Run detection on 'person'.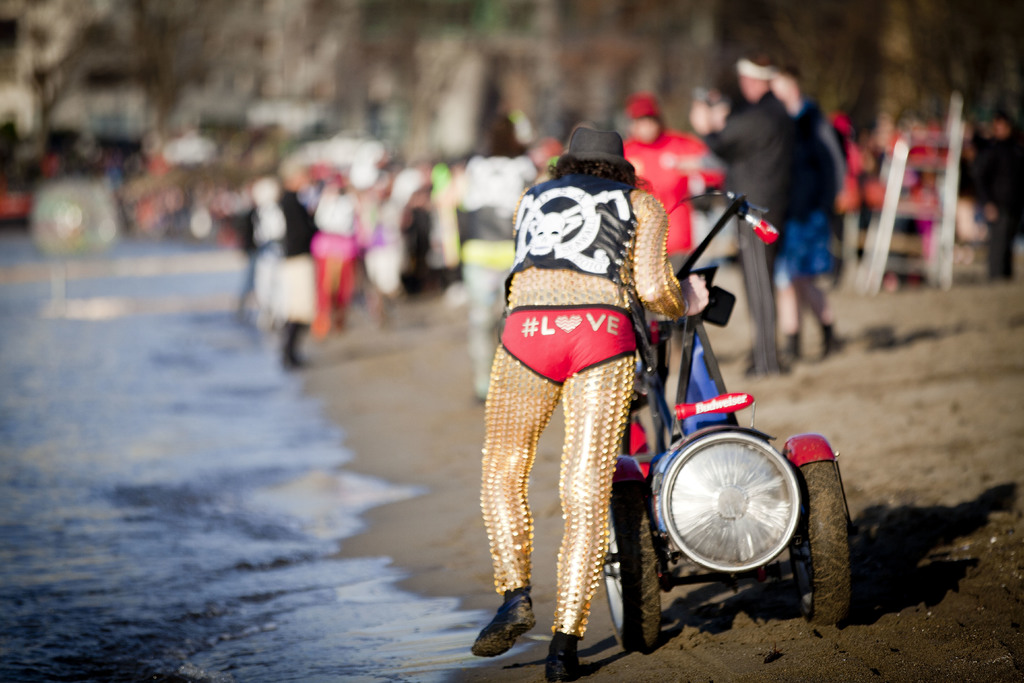
Result: box(623, 96, 726, 315).
